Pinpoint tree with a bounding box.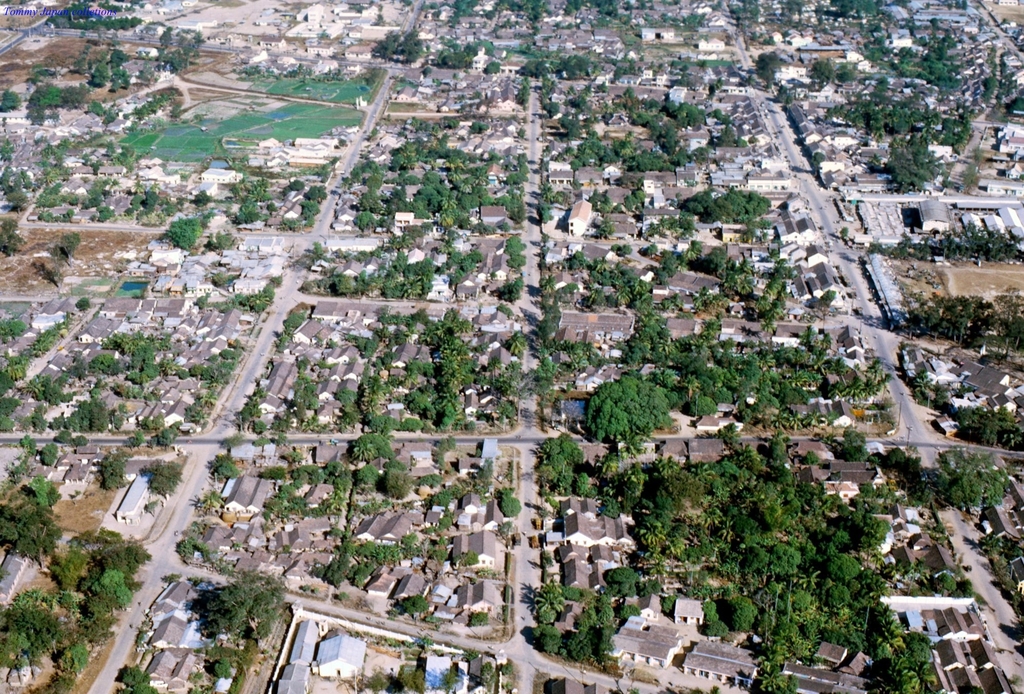
locate(74, 433, 92, 447).
